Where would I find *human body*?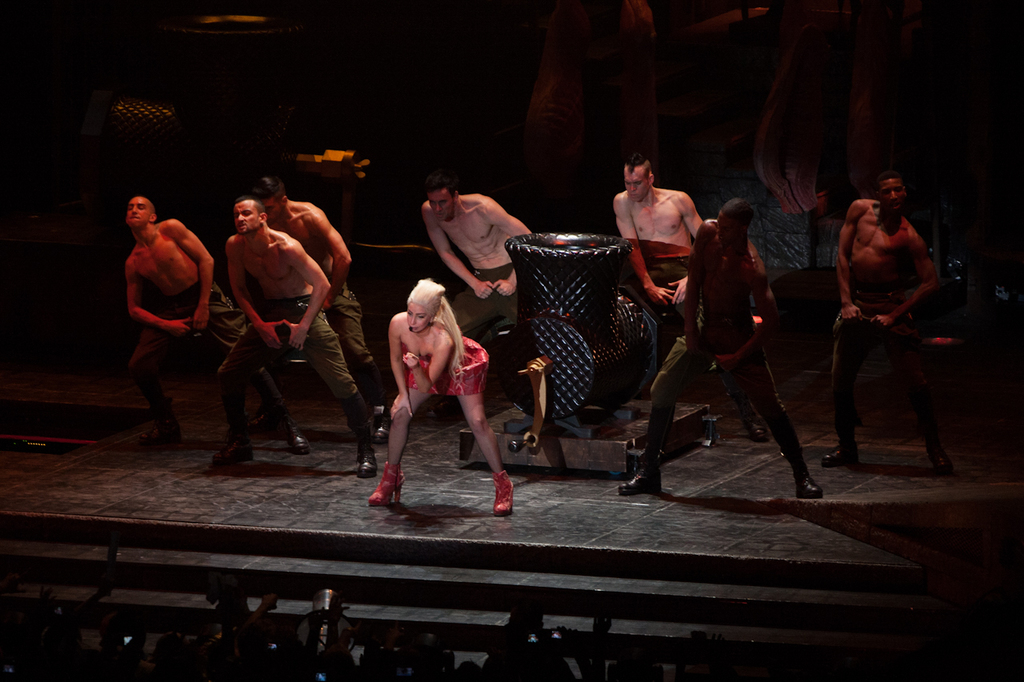
At (x1=254, y1=173, x2=370, y2=401).
